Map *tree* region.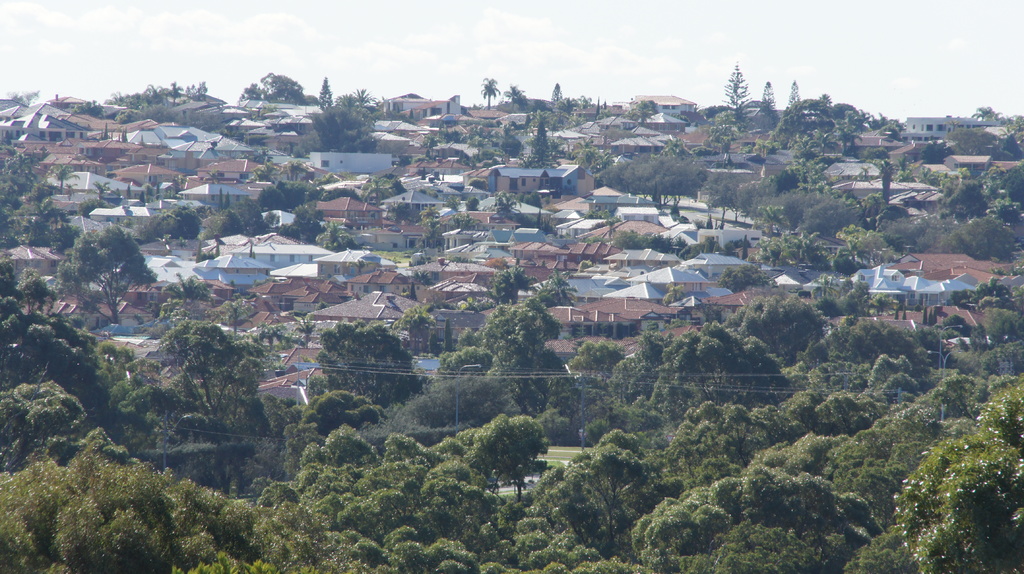
Mapped to (45,208,148,337).
